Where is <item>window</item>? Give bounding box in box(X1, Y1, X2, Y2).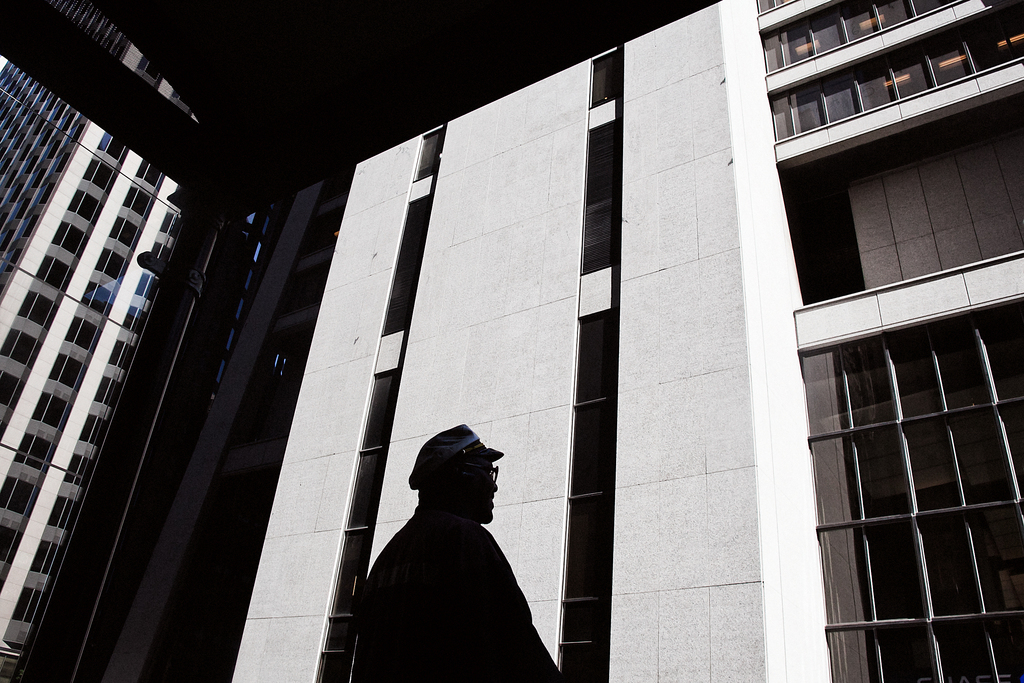
box(10, 292, 53, 338).
